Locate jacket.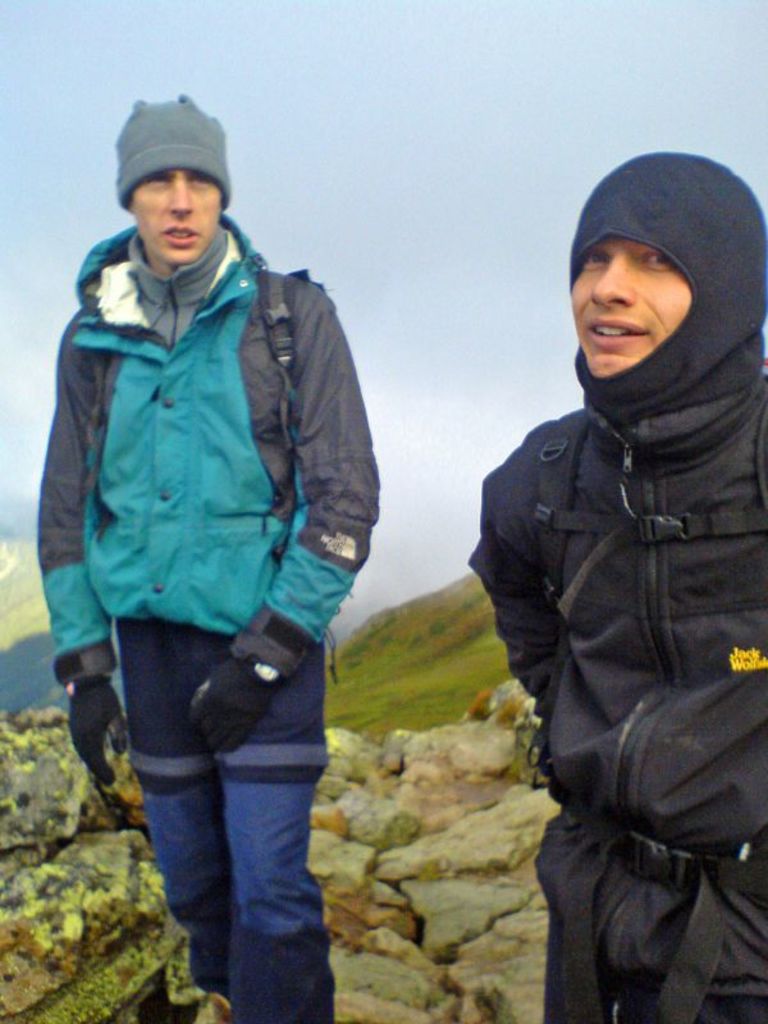
Bounding box: x1=27 y1=224 x2=379 y2=759.
